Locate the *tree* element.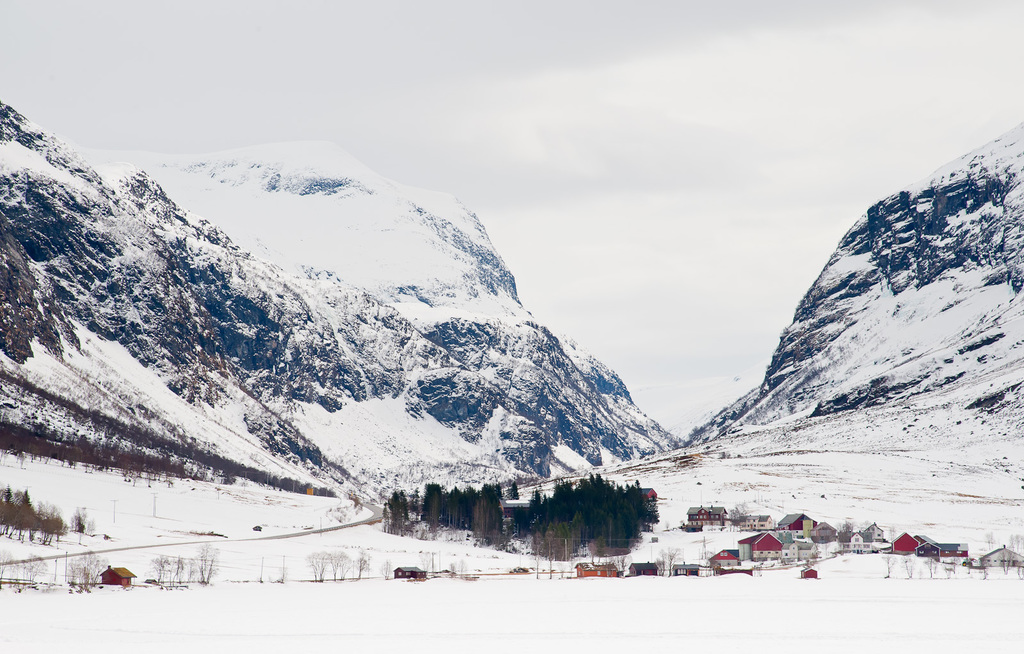
Element bbox: pyautogui.locateOnScreen(997, 536, 1012, 573).
